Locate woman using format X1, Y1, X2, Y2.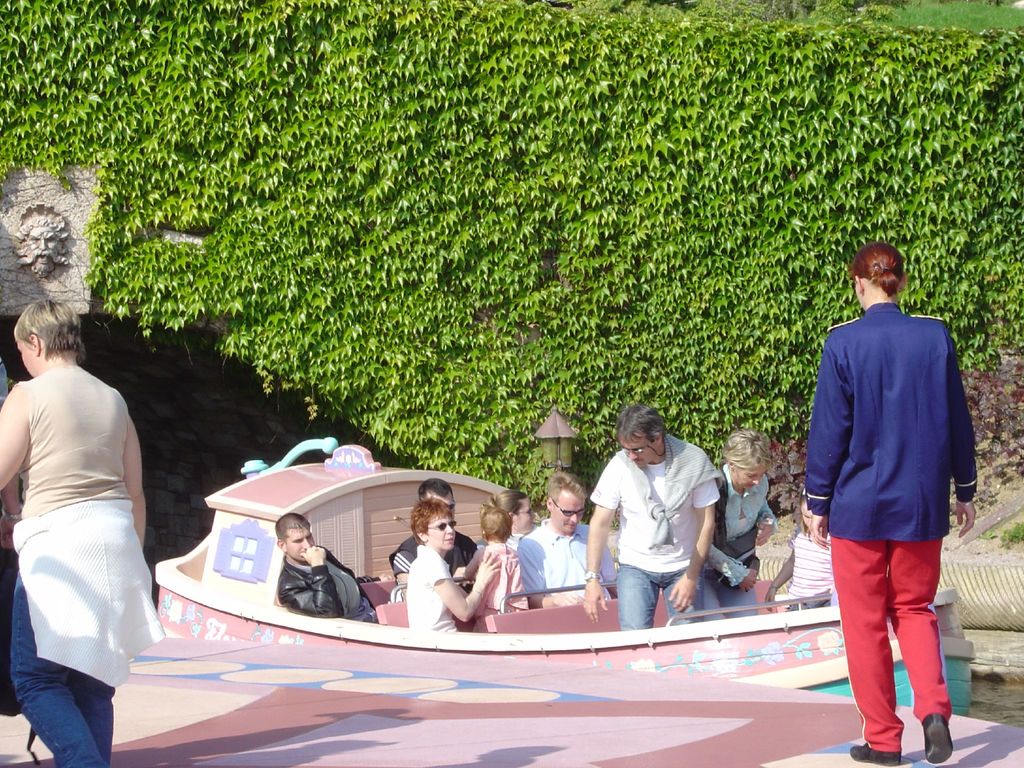
7, 300, 158, 757.
